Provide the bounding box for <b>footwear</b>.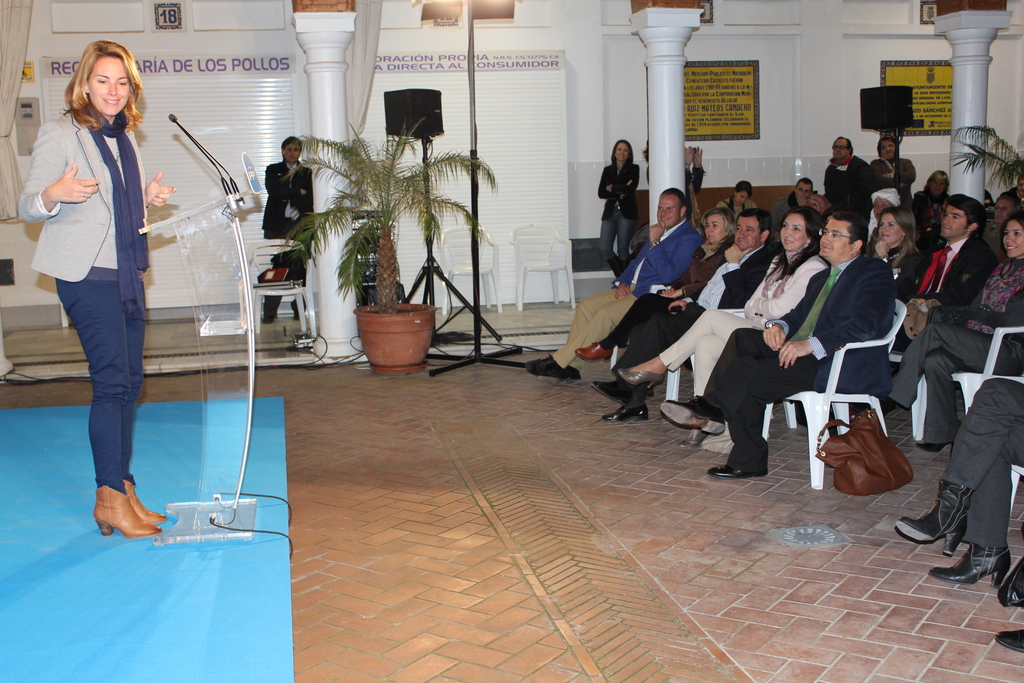
bbox(705, 461, 767, 478).
